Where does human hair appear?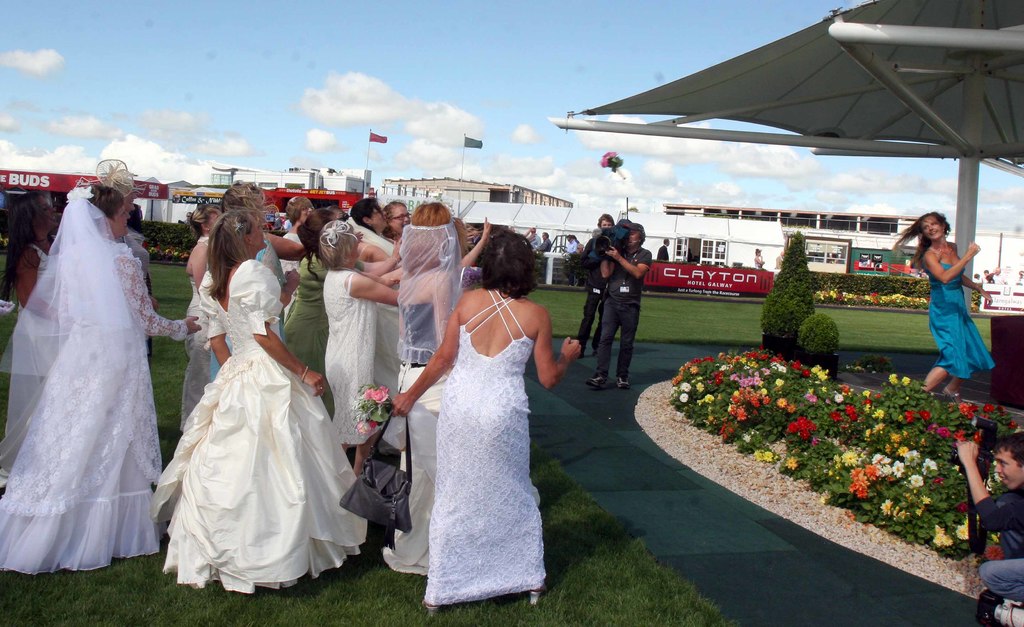
Appears at [891,210,954,270].
